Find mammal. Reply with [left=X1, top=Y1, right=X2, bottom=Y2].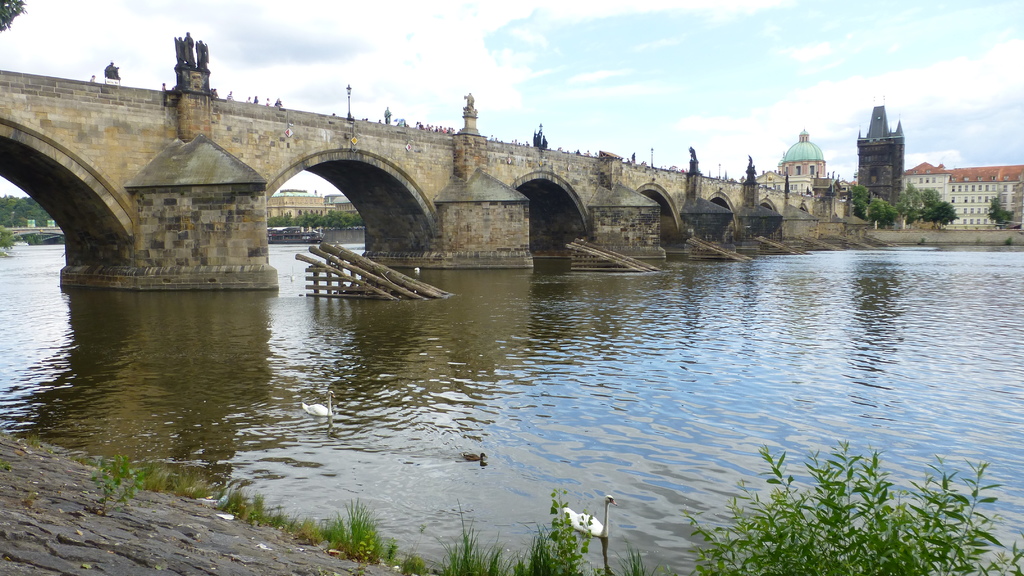
[left=626, top=156, right=630, bottom=163].
